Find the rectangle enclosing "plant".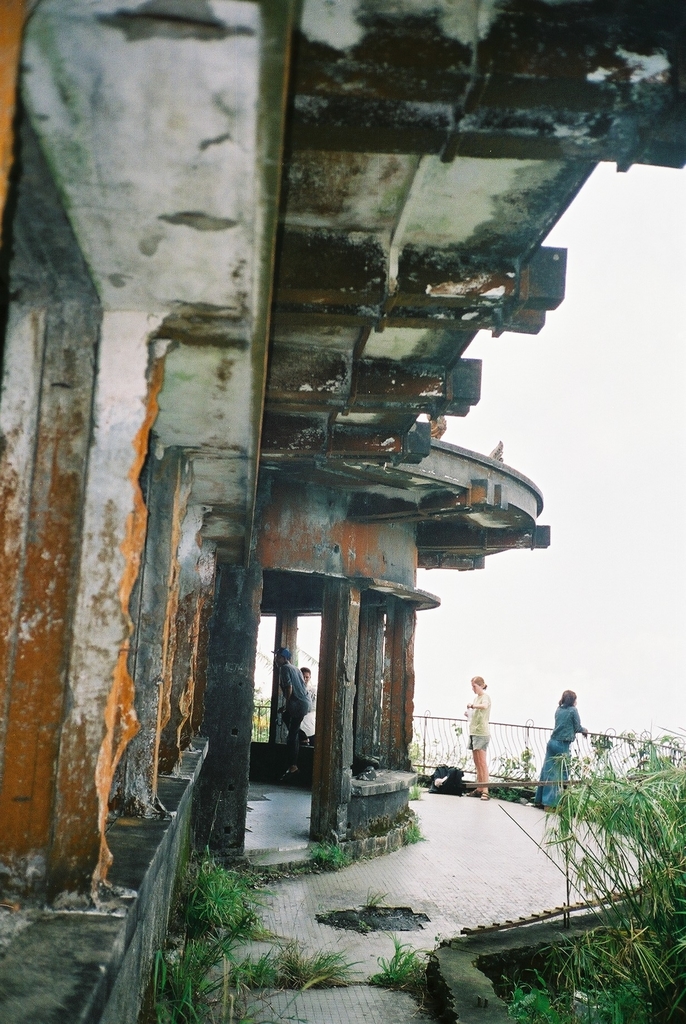
[353, 891, 381, 927].
